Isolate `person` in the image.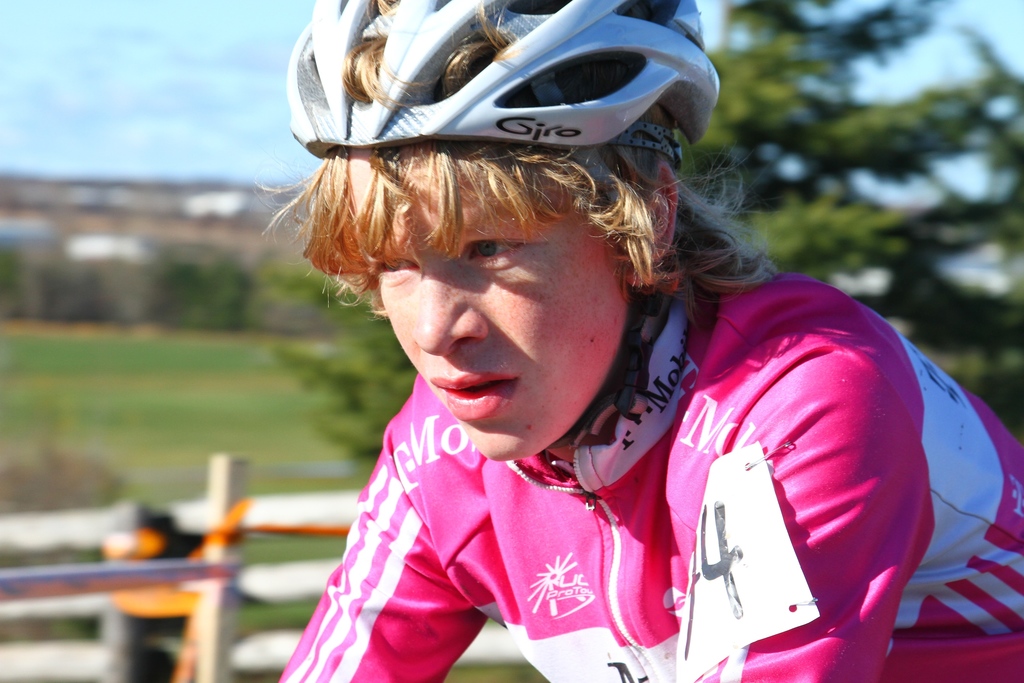
Isolated region: {"x1": 272, "y1": 0, "x2": 1023, "y2": 682}.
